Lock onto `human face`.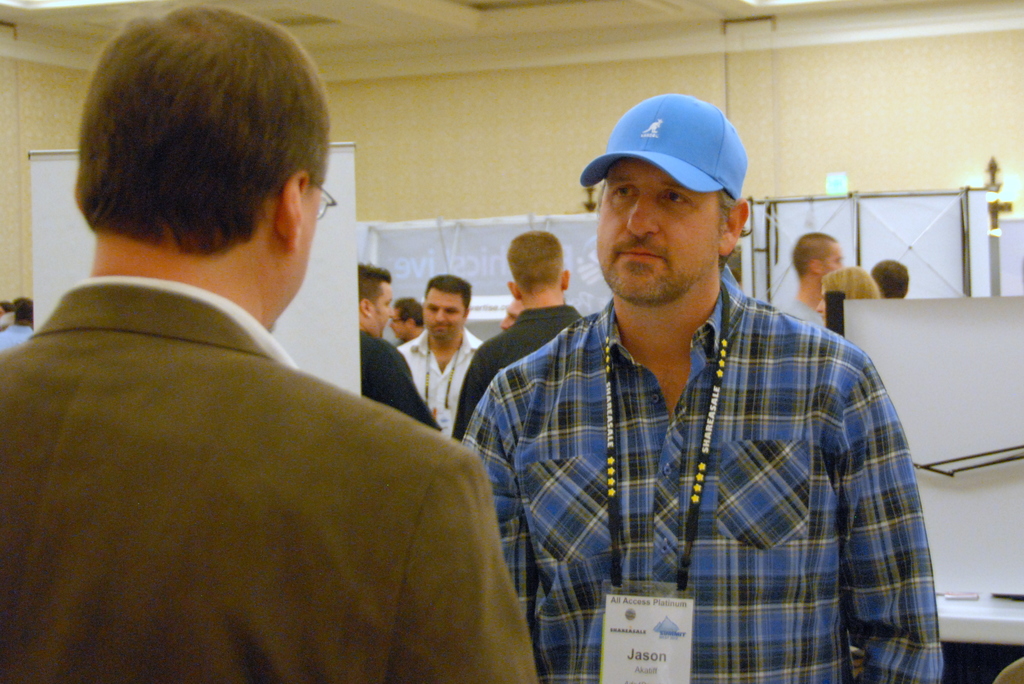
Locked: bbox(369, 279, 394, 331).
